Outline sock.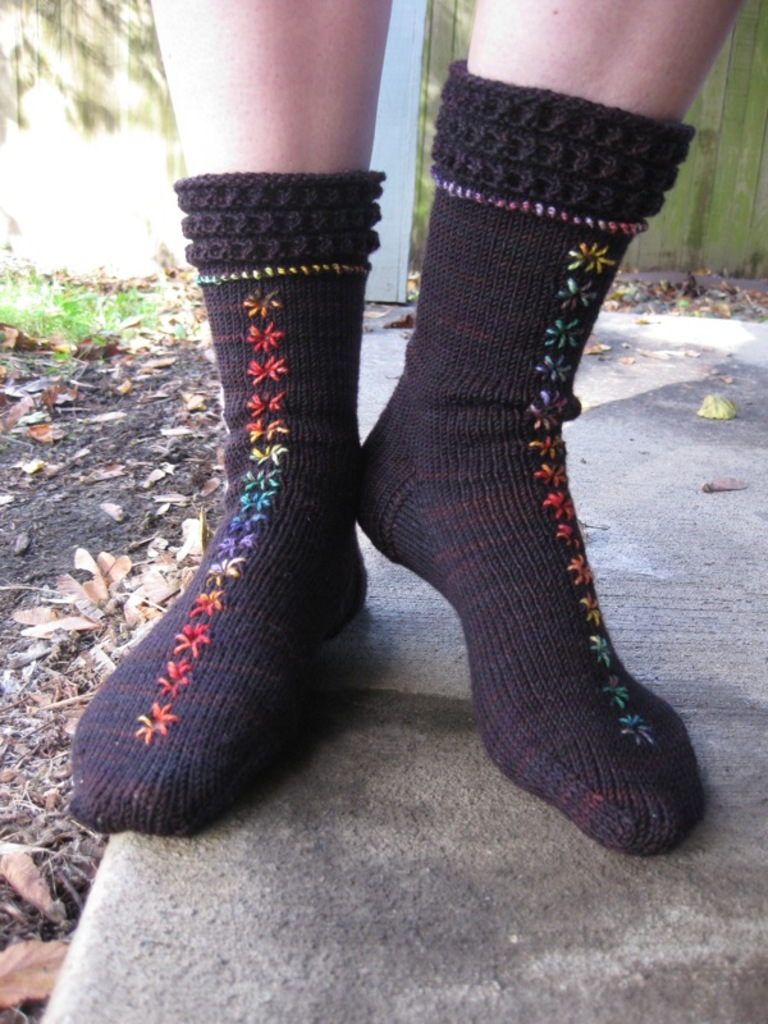
Outline: {"left": 64, "top": 164, "right": 372, "bottom": 837}.
